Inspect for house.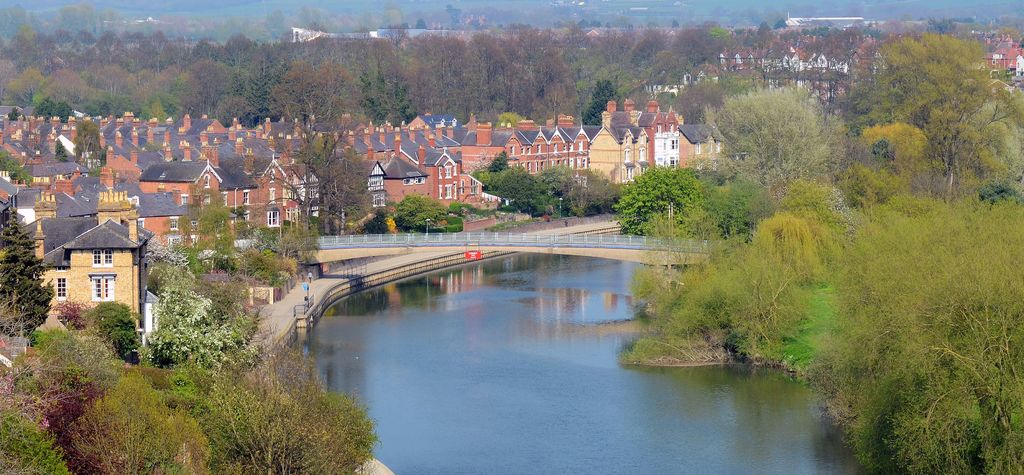
Inspection: BBox(689, 64, 722, 83).
